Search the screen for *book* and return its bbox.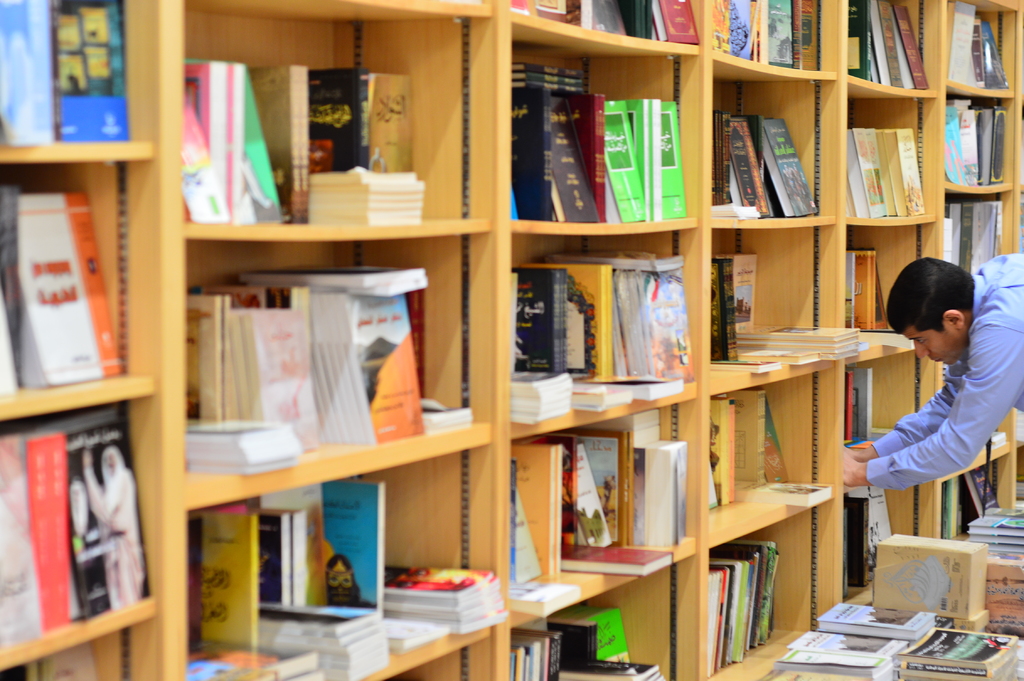
Found: BBox(9, 643, 94, 680).
